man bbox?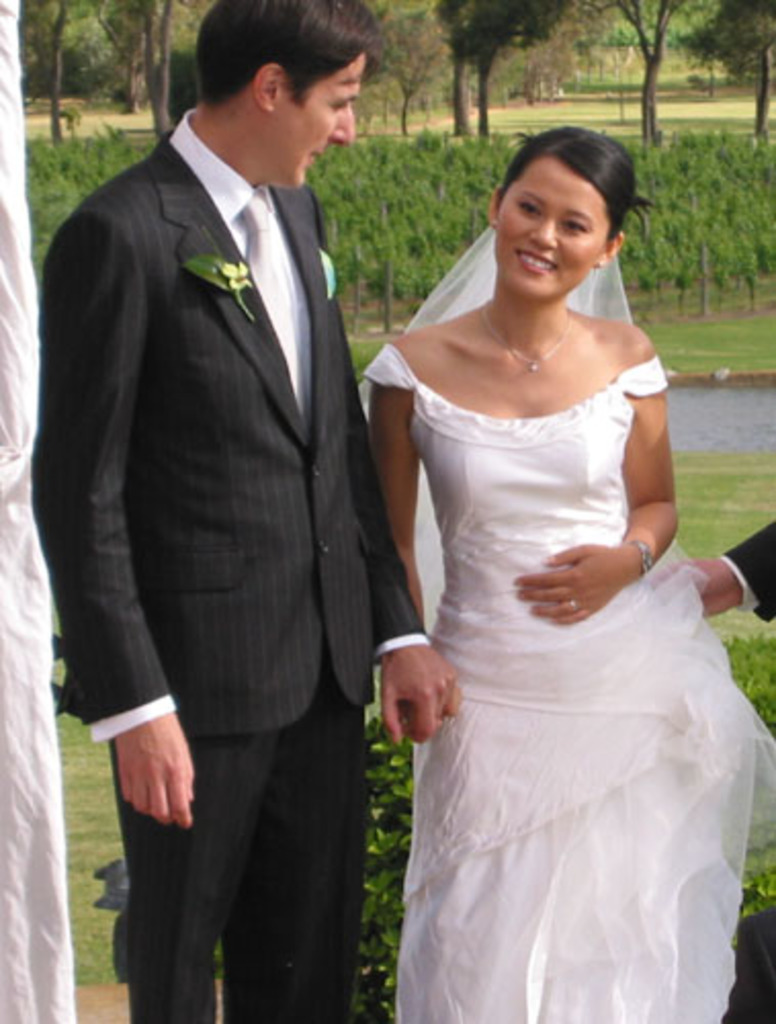
region(27, 0, 471, 1022)
